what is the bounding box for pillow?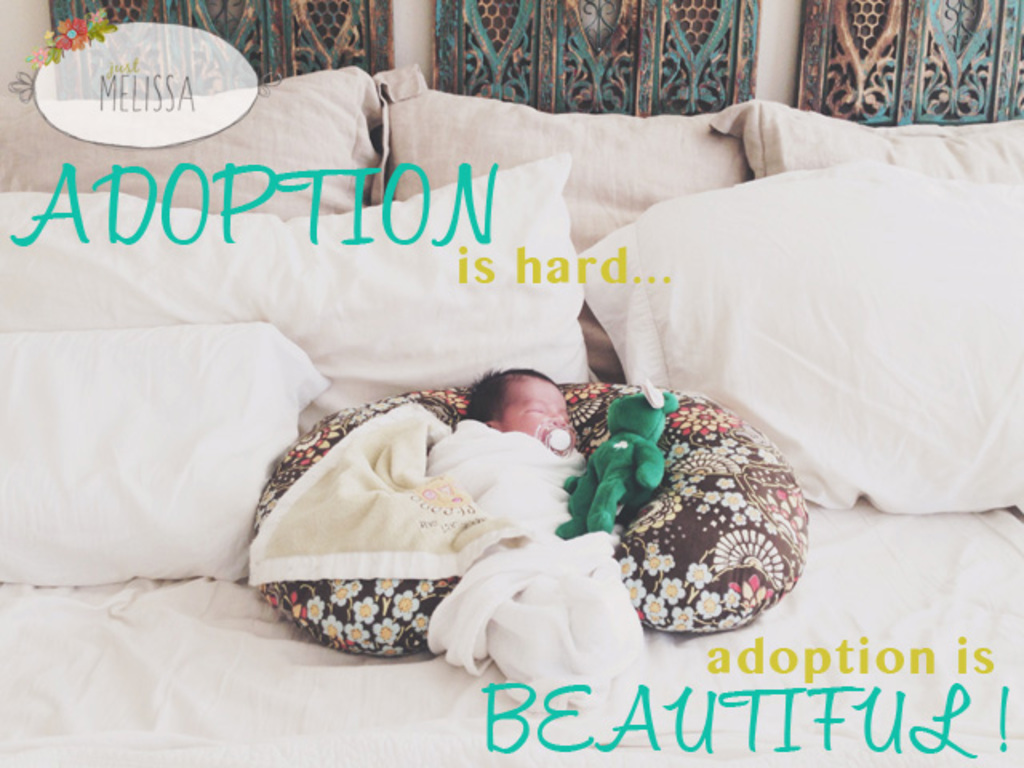
box(0, 157, 613, 416).
